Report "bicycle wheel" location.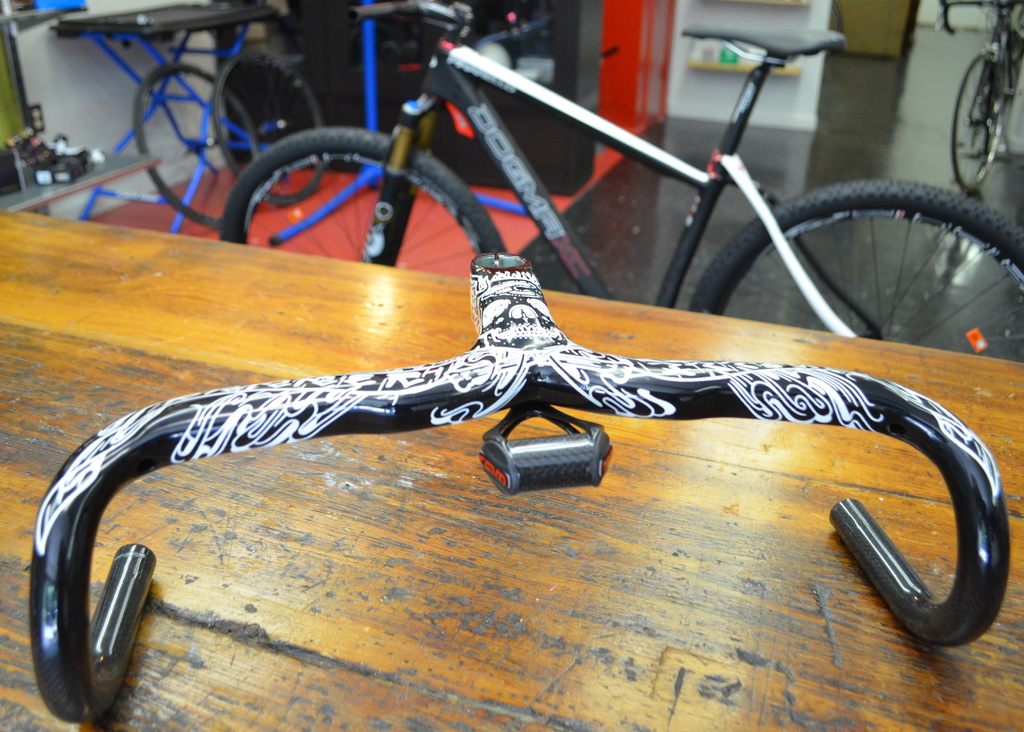
Report: <region>685, 145, 1023, 359</region>.
